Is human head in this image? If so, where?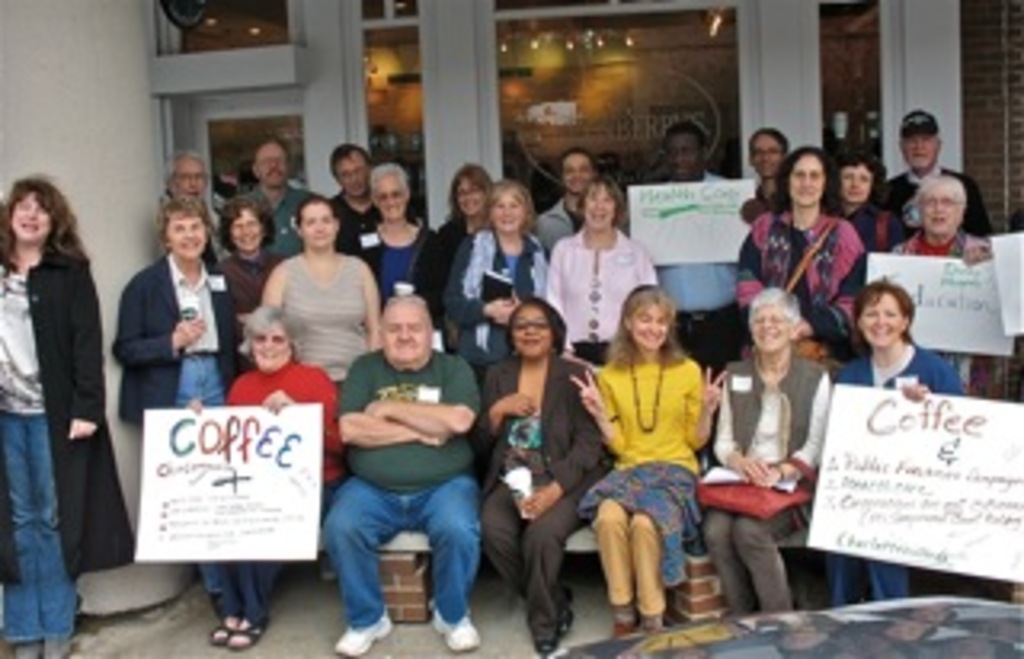
Yes, at detection(250, 310, 304, 371).
